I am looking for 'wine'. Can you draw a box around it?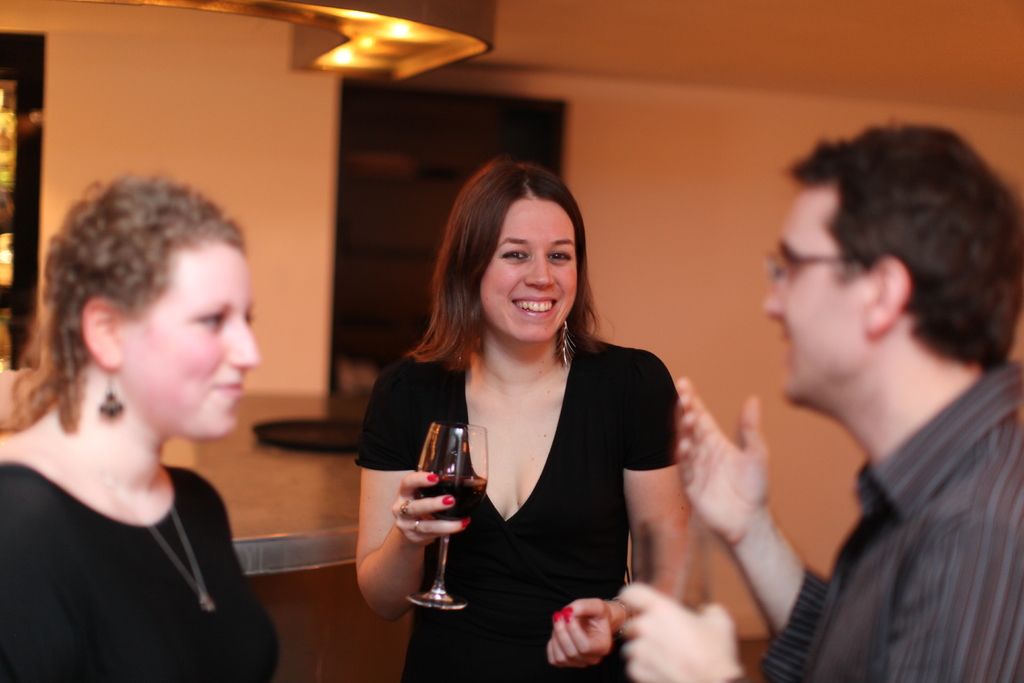
Sure, the bounding box is x1=377 y1=401 x2=486 y2=631.
